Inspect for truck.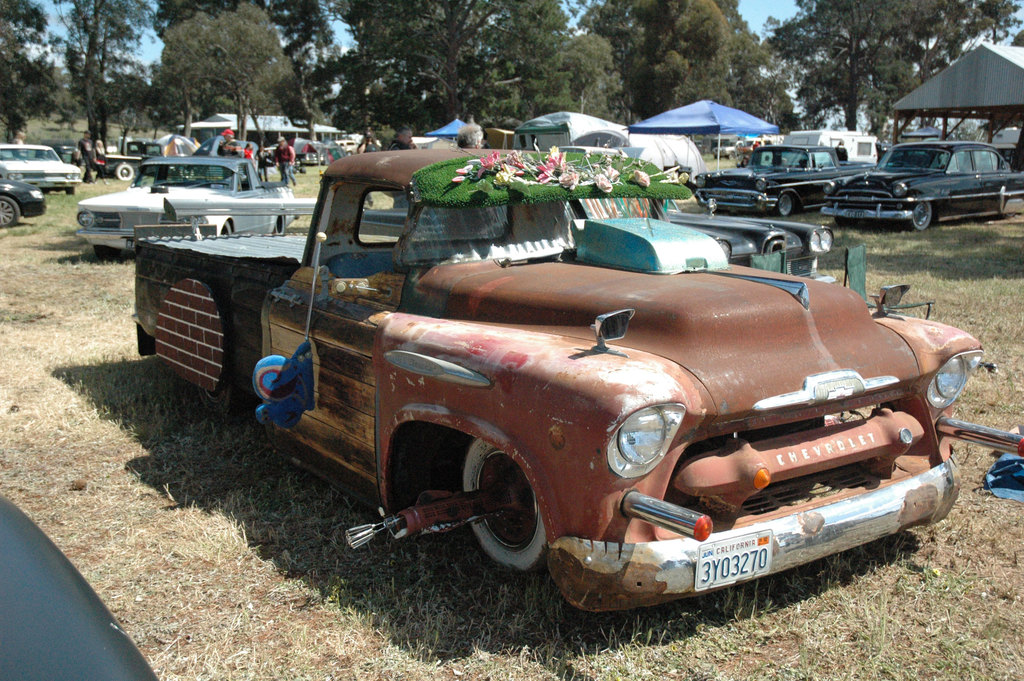
Inspection: {"left": 233, "top": 160, "right": 996, "bottom": 625}.
